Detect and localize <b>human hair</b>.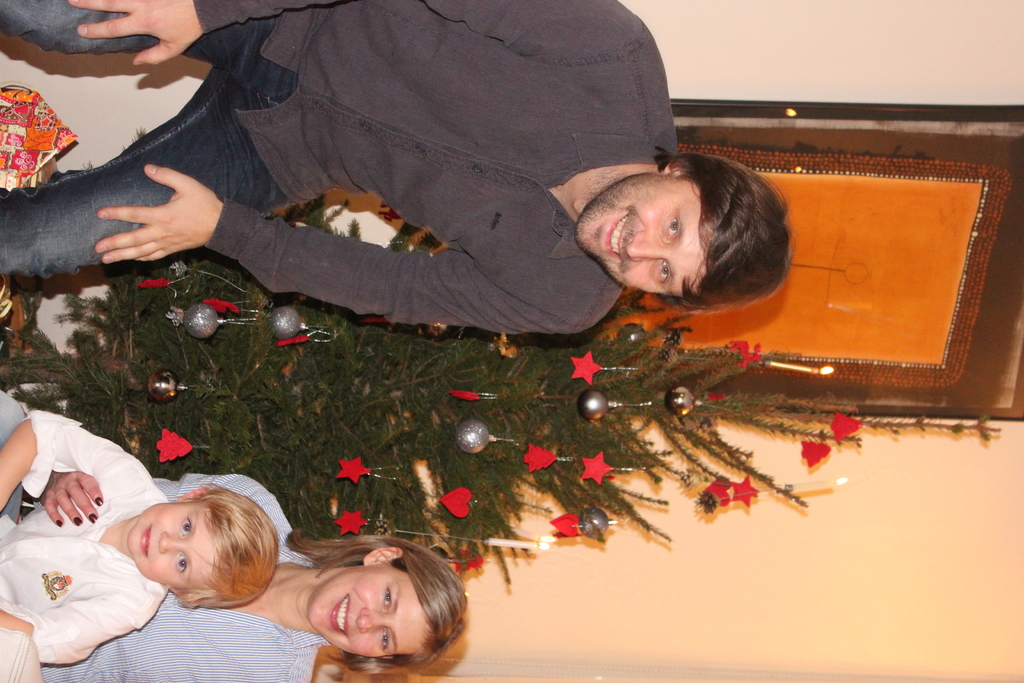
Localized at box=[656, 153, 792, 315].
